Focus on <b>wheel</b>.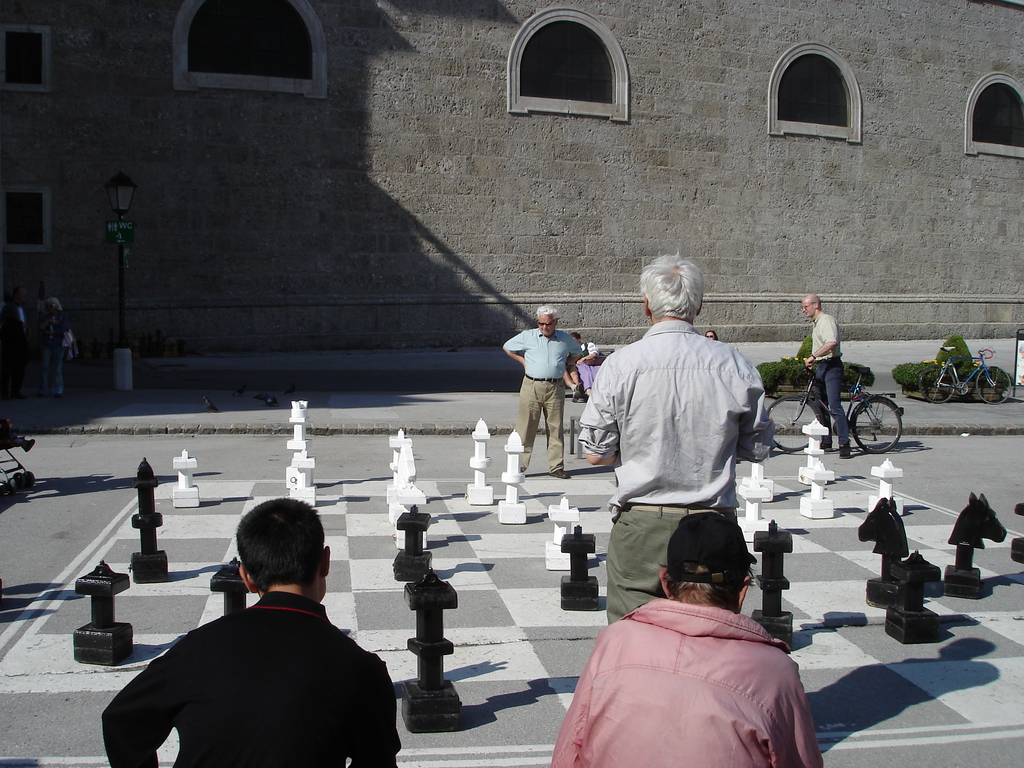
Focused at detection(764, 392, 827, 456).
